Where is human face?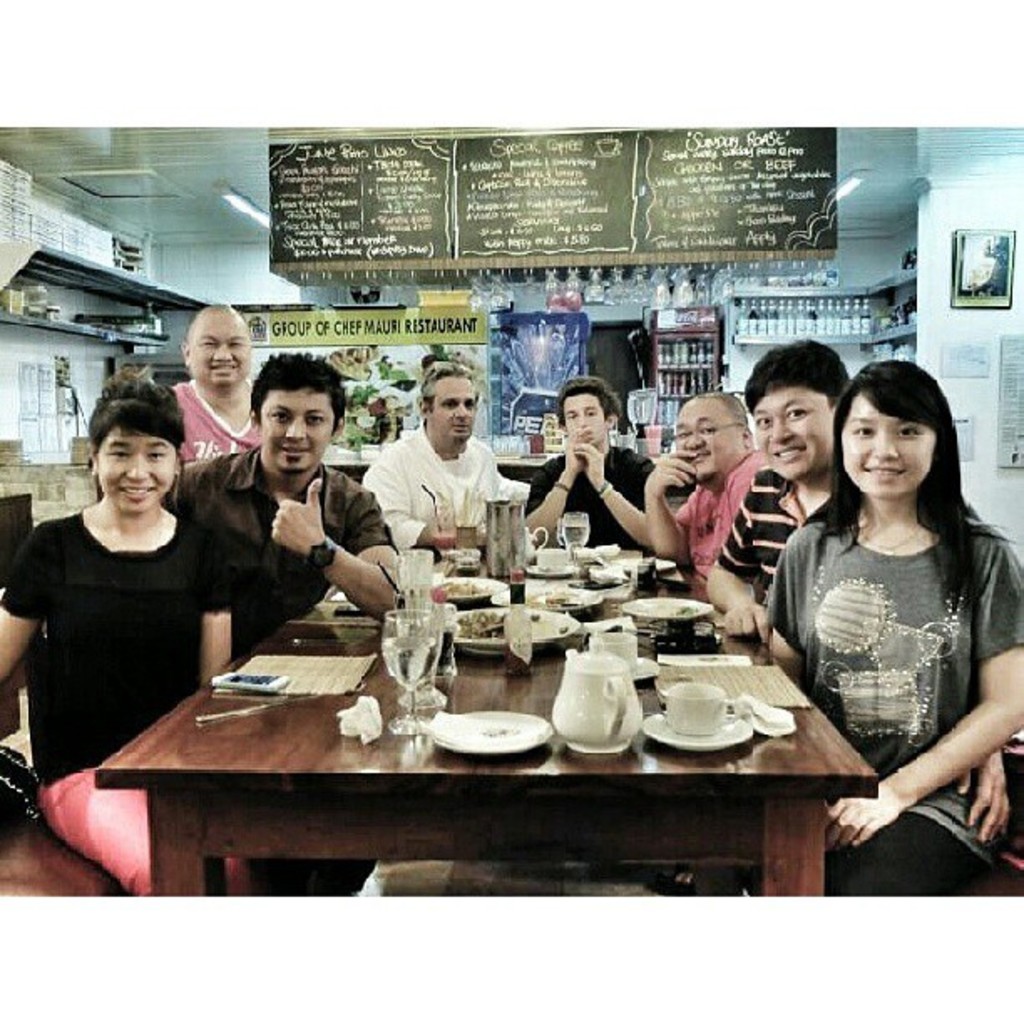
(left=179, top=313, right=249, bottom=388).
